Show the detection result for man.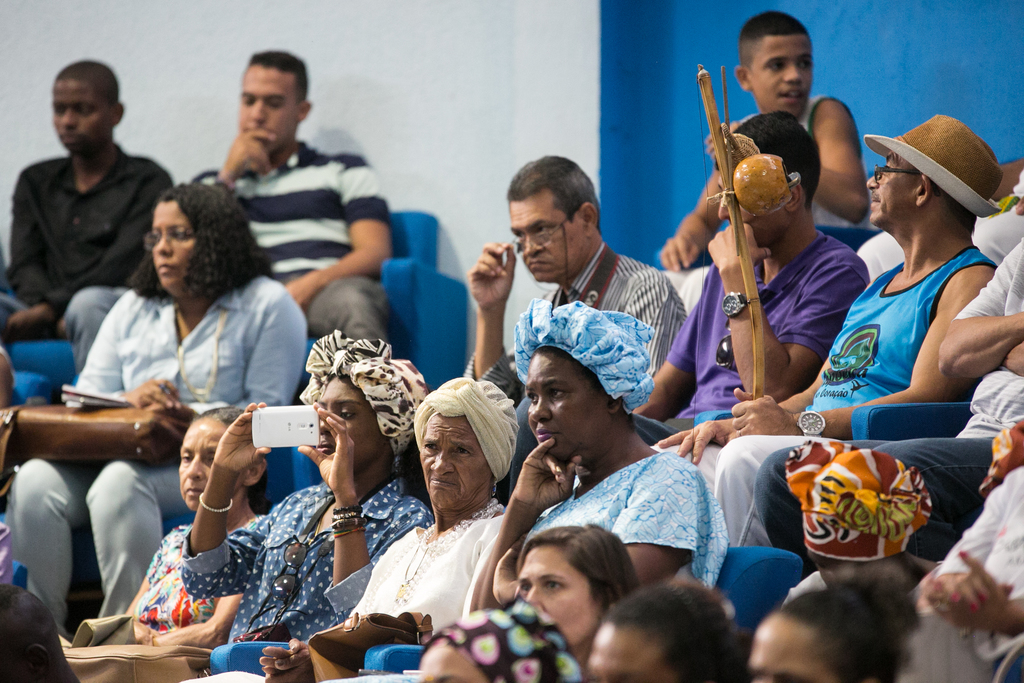
462,151,690,501.
